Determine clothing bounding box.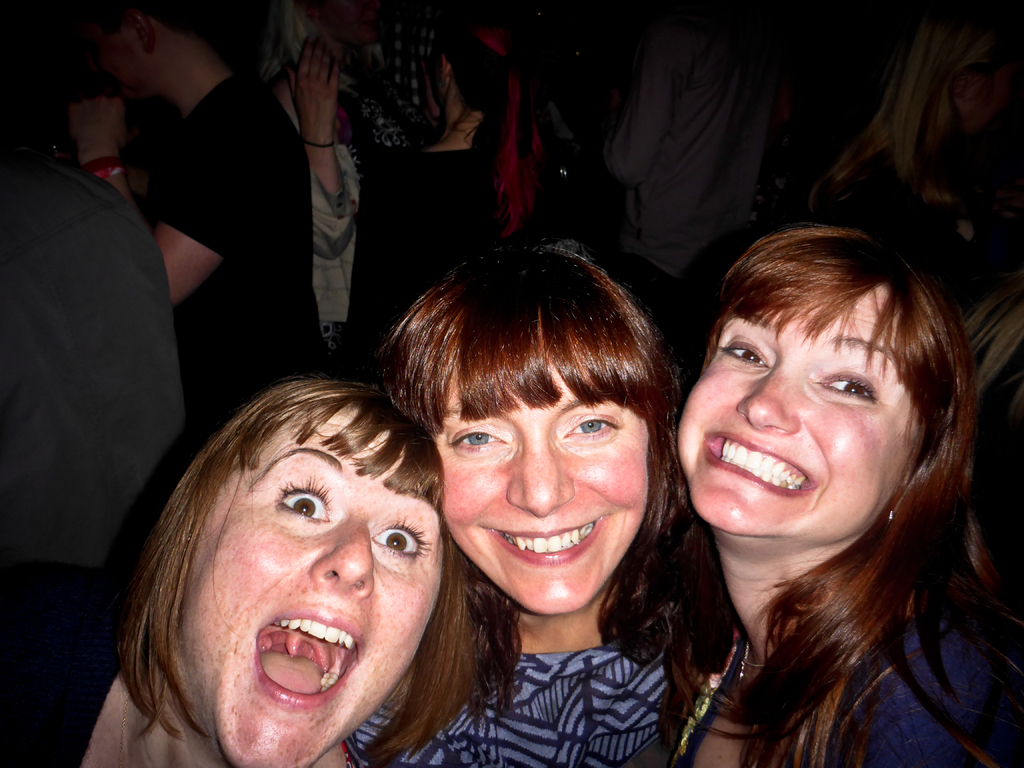
Determined: (360, 11, 444, 113).
